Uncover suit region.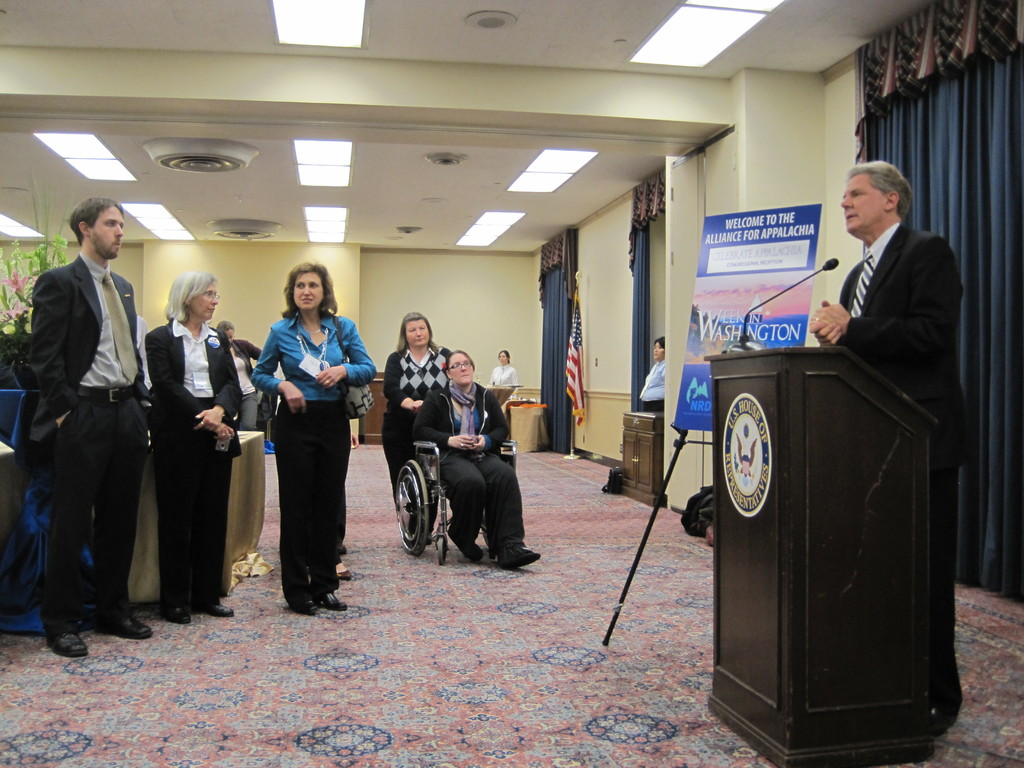
Uncovered: bbox=(833, 221, 988, 456).
